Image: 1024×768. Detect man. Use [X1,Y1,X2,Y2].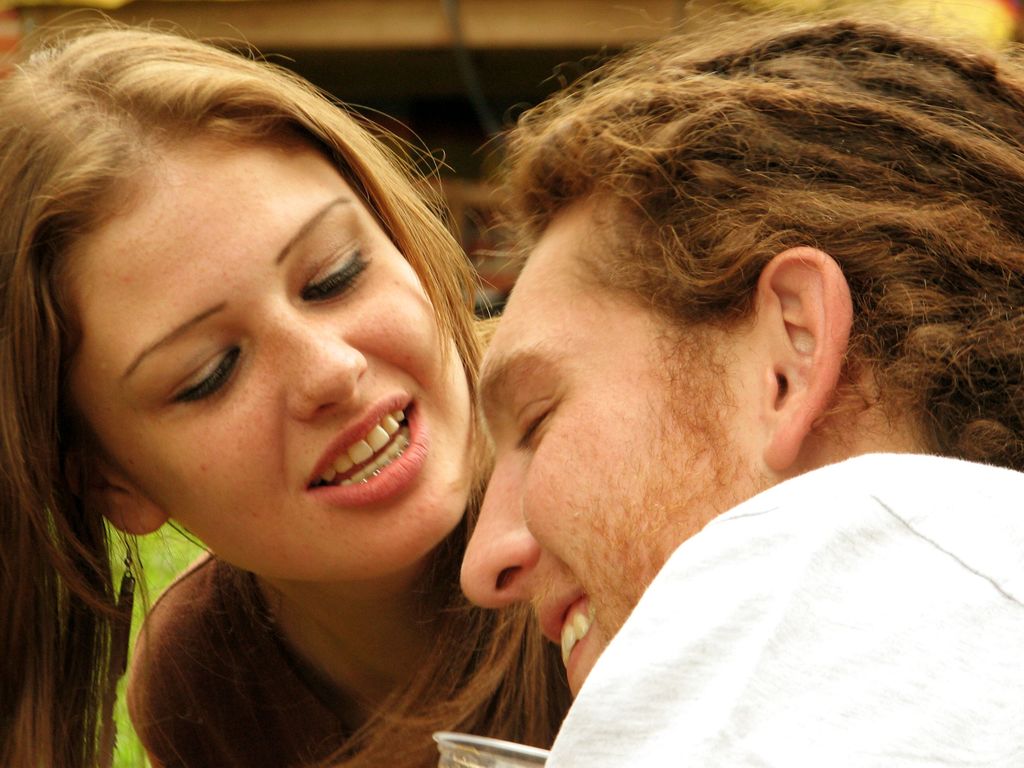
[353,36,1023,764].
